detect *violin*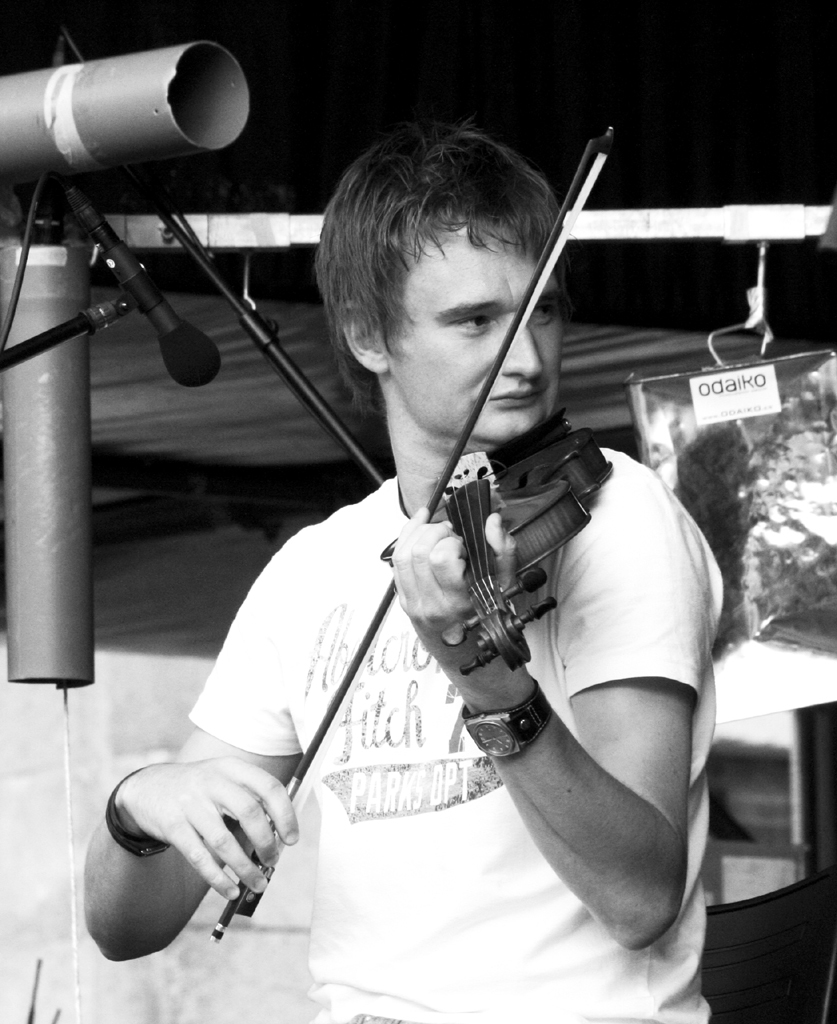
x1=272, y1=172, x2=677, y2=872
